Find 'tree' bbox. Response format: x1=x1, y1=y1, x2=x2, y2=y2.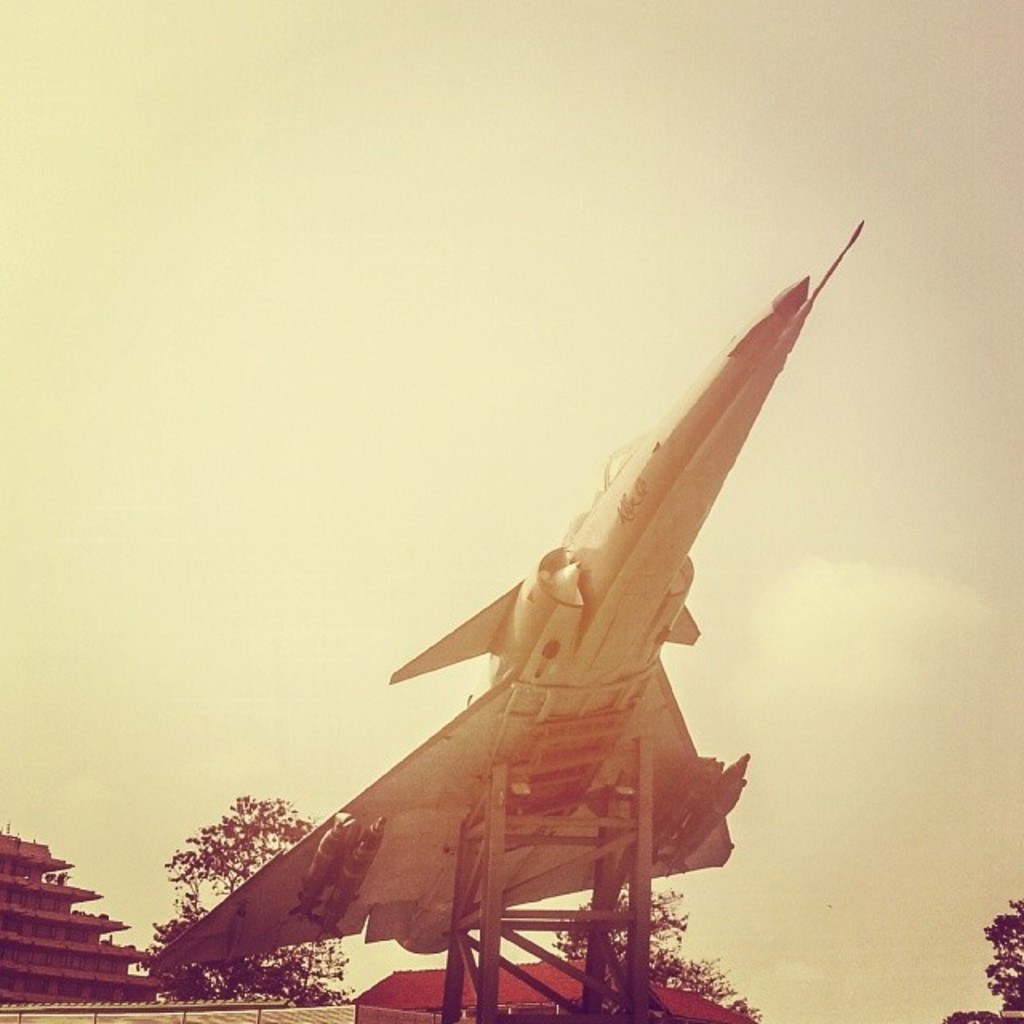
x1=560, y1=883, x2=750, y2=1016.
